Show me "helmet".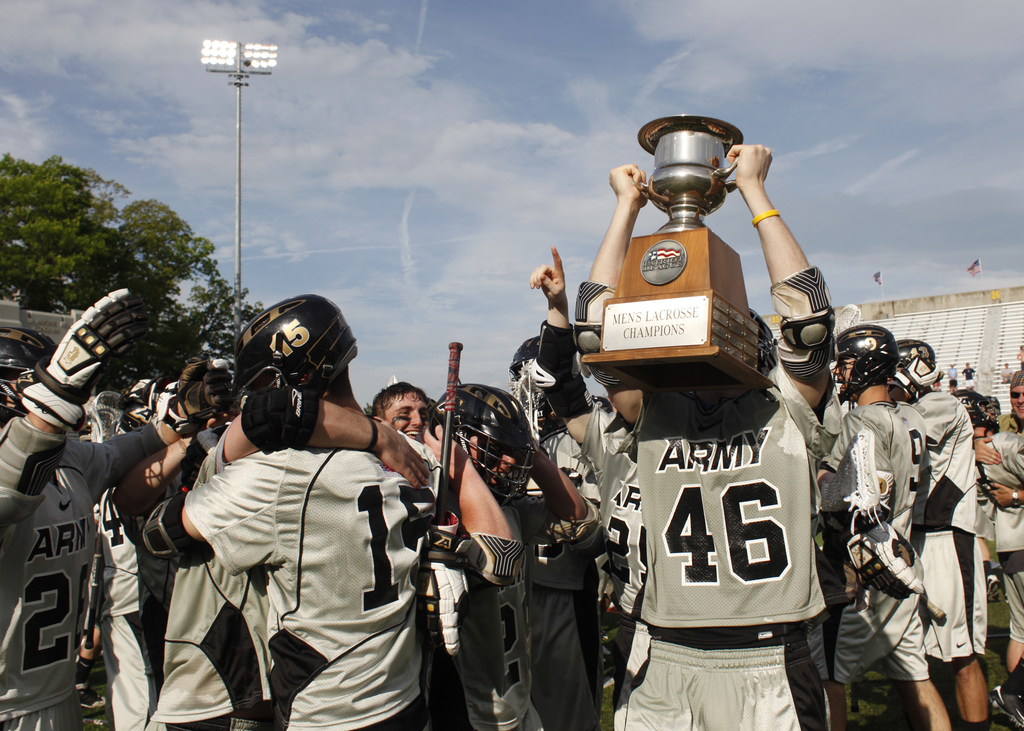
"helmet" is here: pyautogui.locateOnScreen(227, 301, 367, 442).
